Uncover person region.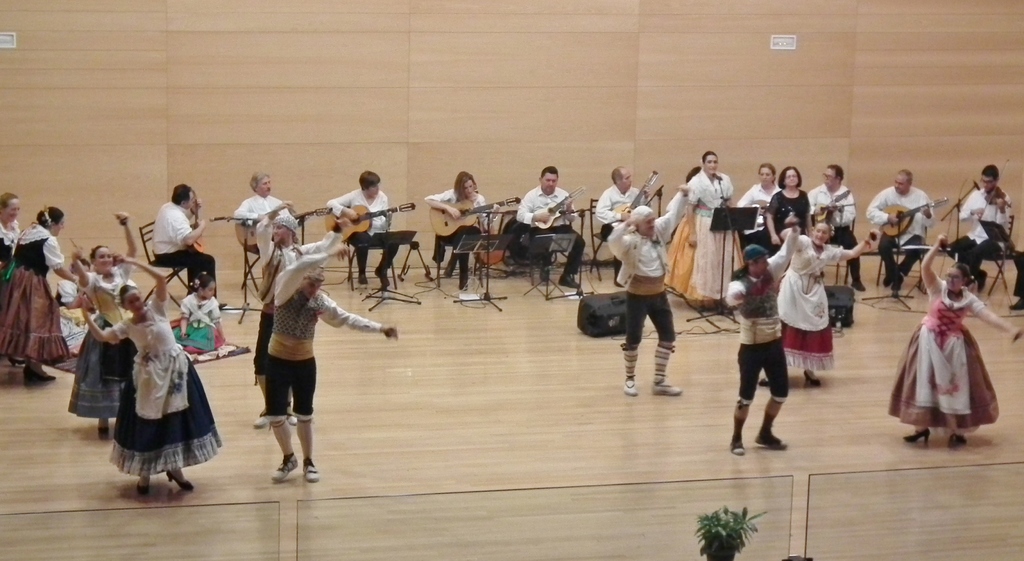
Uncovered: <region>609, 188, 685, 398</region>.
